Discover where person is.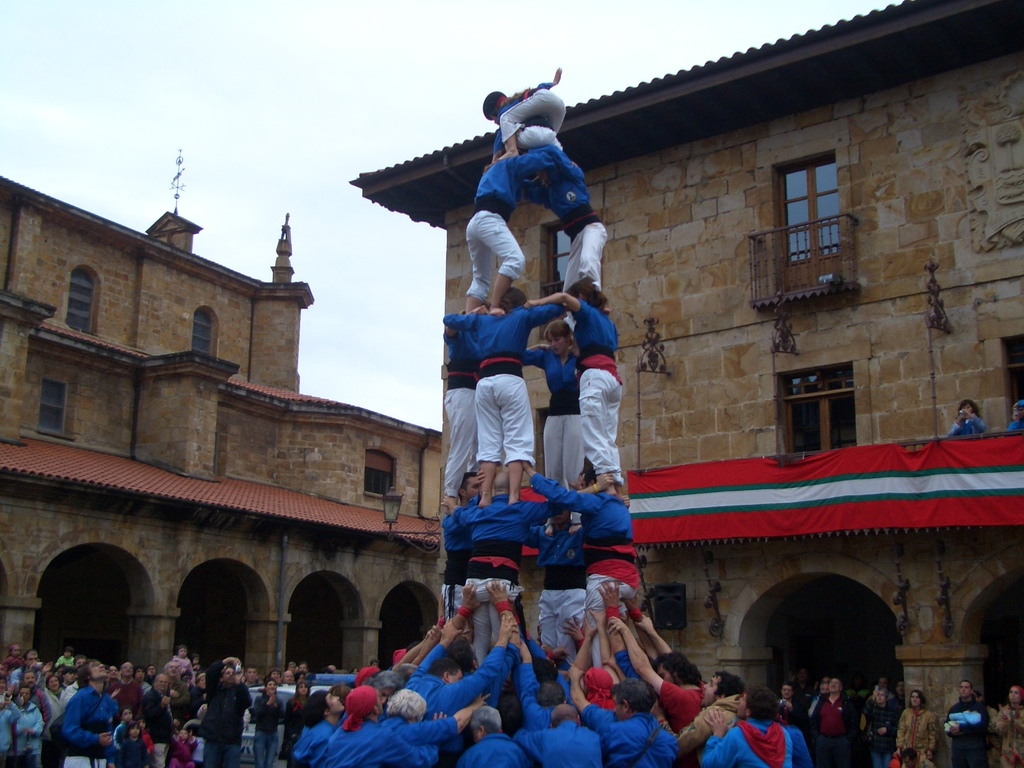
Discovered at rect(247, 680, 285, 767).
